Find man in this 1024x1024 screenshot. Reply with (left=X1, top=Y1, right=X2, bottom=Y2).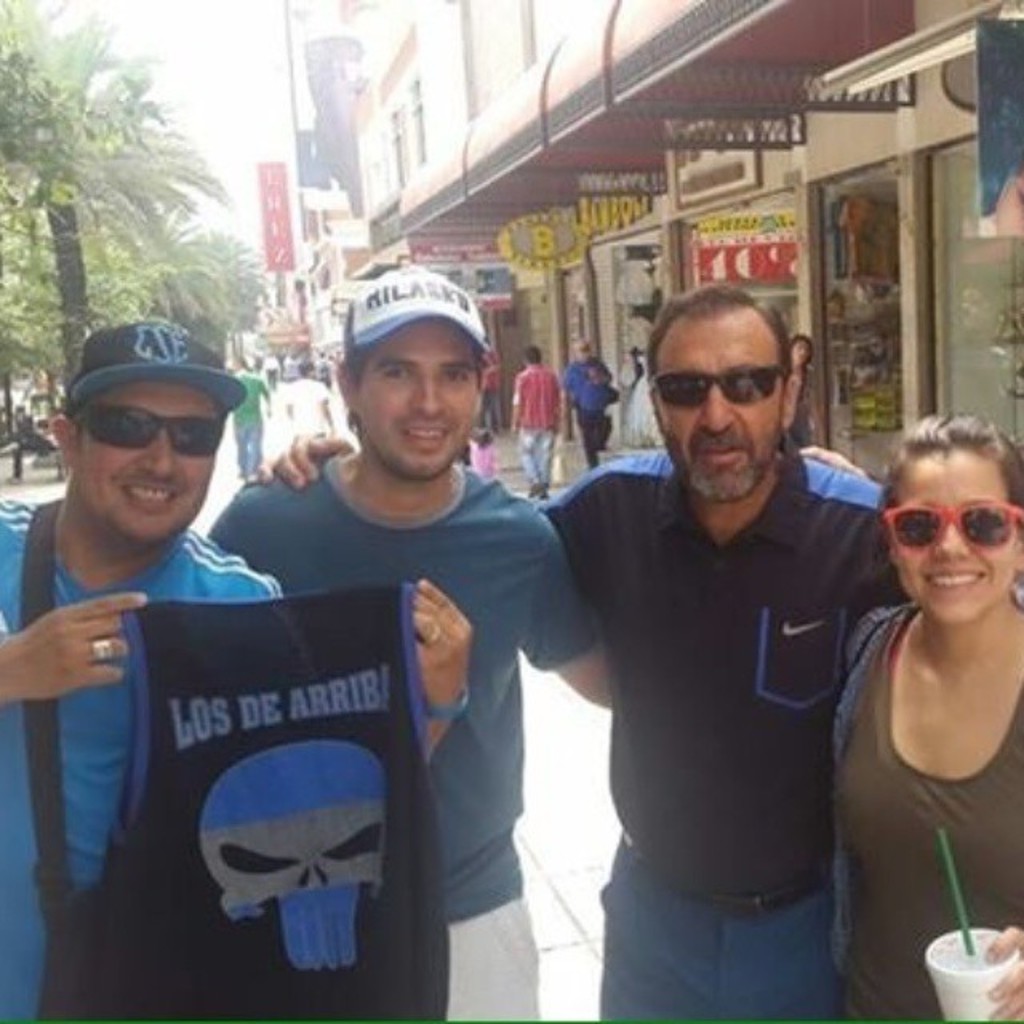
(left=566, top=326, right=618, bottom=466).
